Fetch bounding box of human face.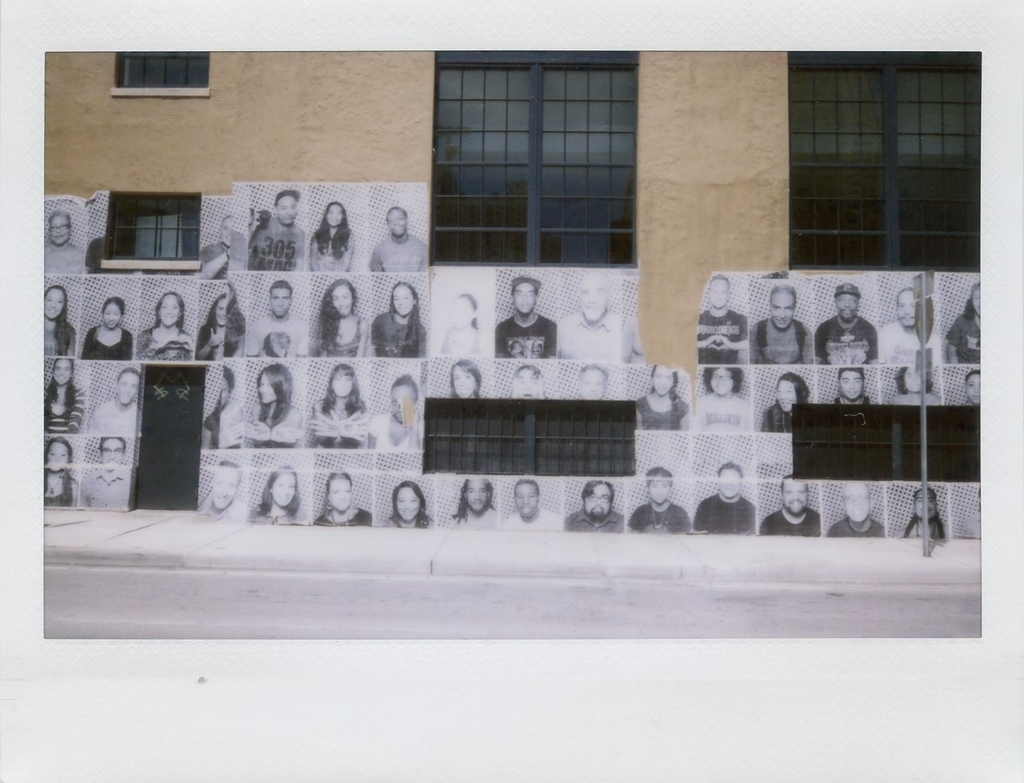
Bbox: {"x1": 395, "y1": 486, "x2": 421, "y2": 516}.
